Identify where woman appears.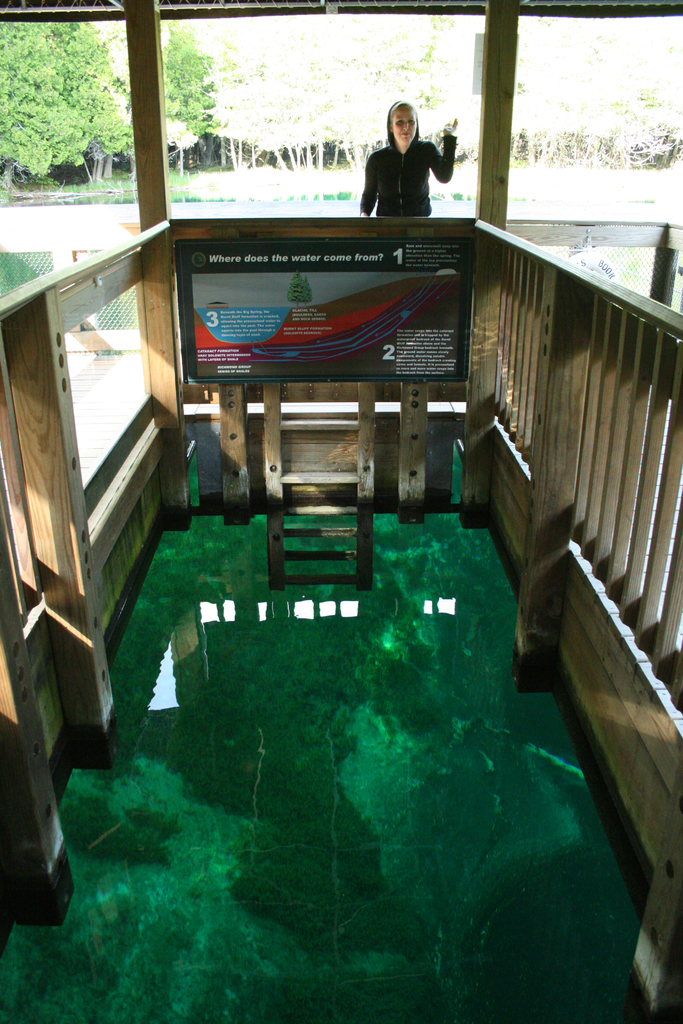
Appears at <region>358, 95, 444, 205</region>.
